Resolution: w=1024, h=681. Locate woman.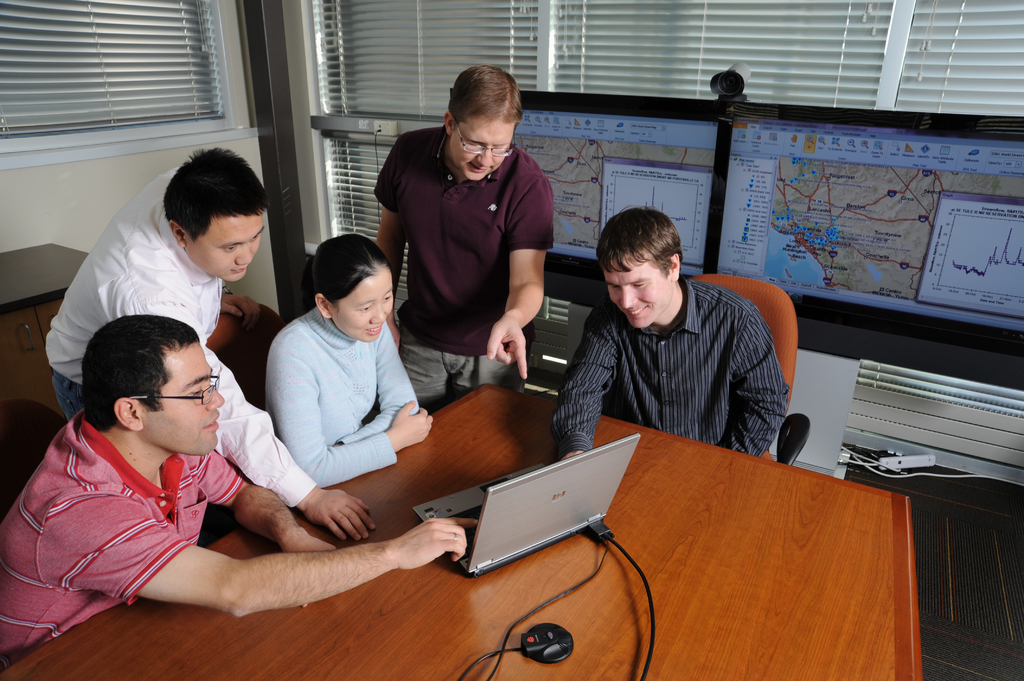
crop(235, 216, 438, 533).
